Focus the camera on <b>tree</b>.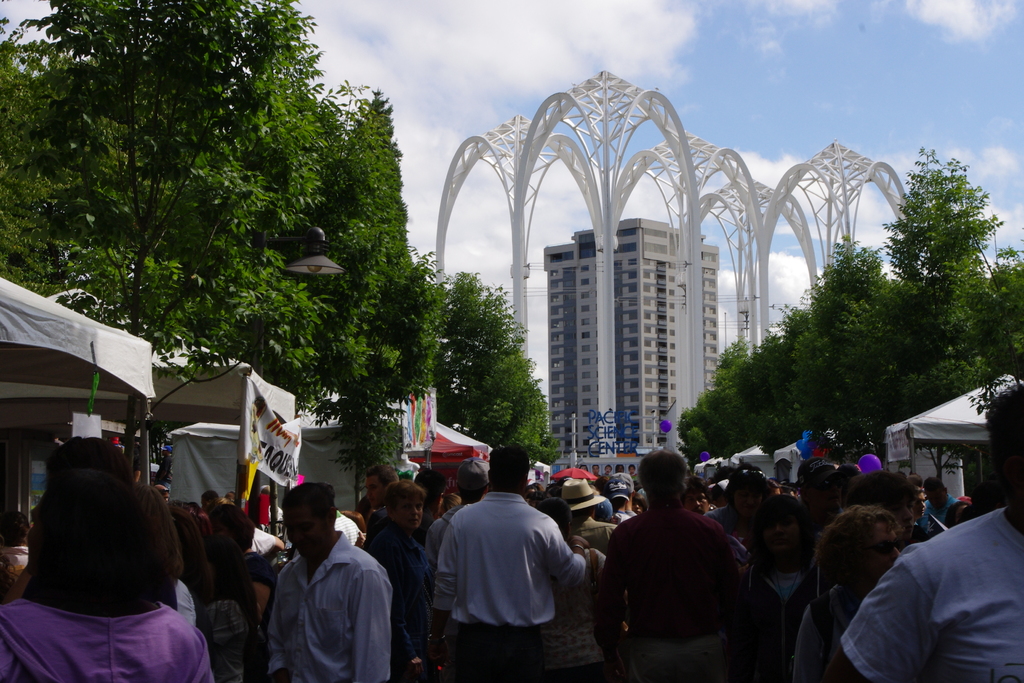
Focus region: x1=661, y1=391, x2=724, y2=469.
